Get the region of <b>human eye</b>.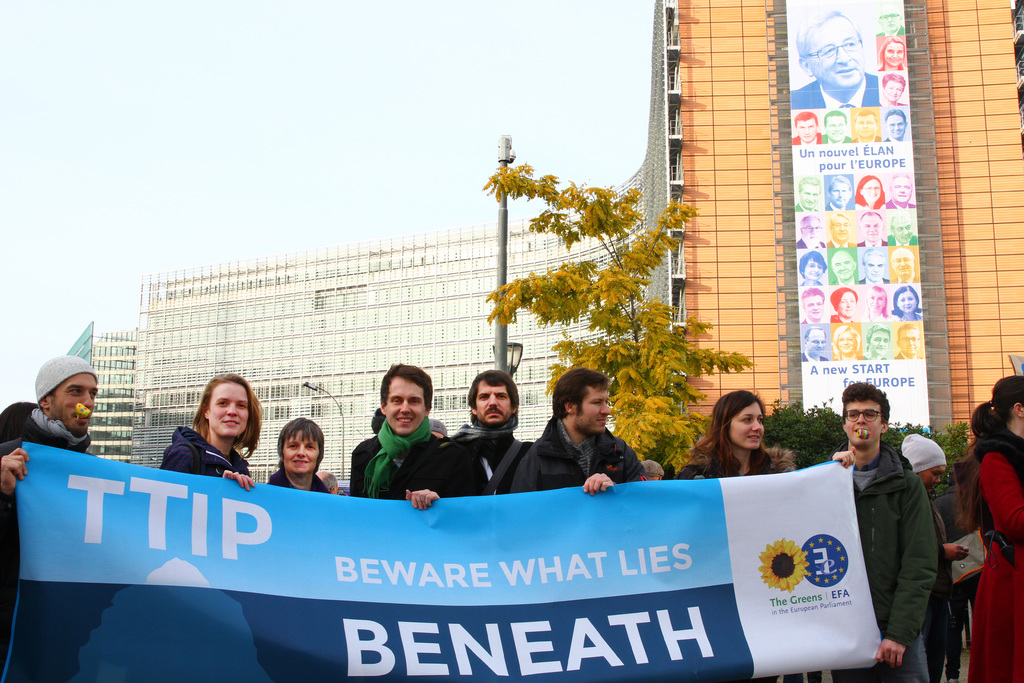
[left=808, top=261, right=815, bottom=269].
